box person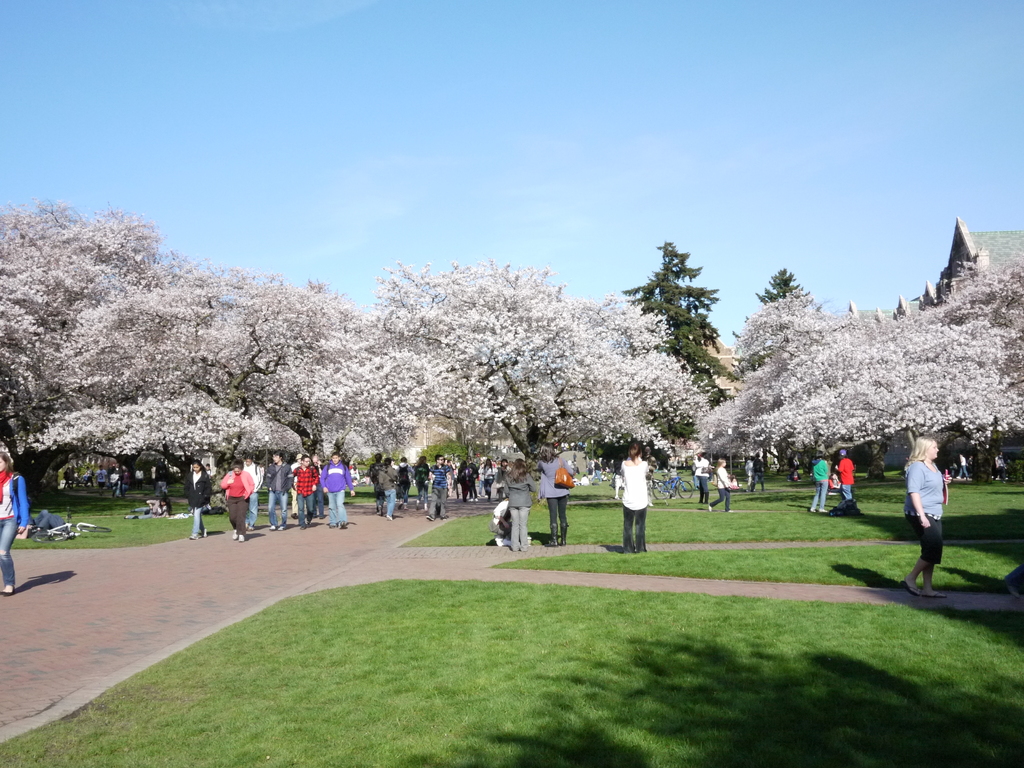
bbox=[806, 451, 826, 516]
